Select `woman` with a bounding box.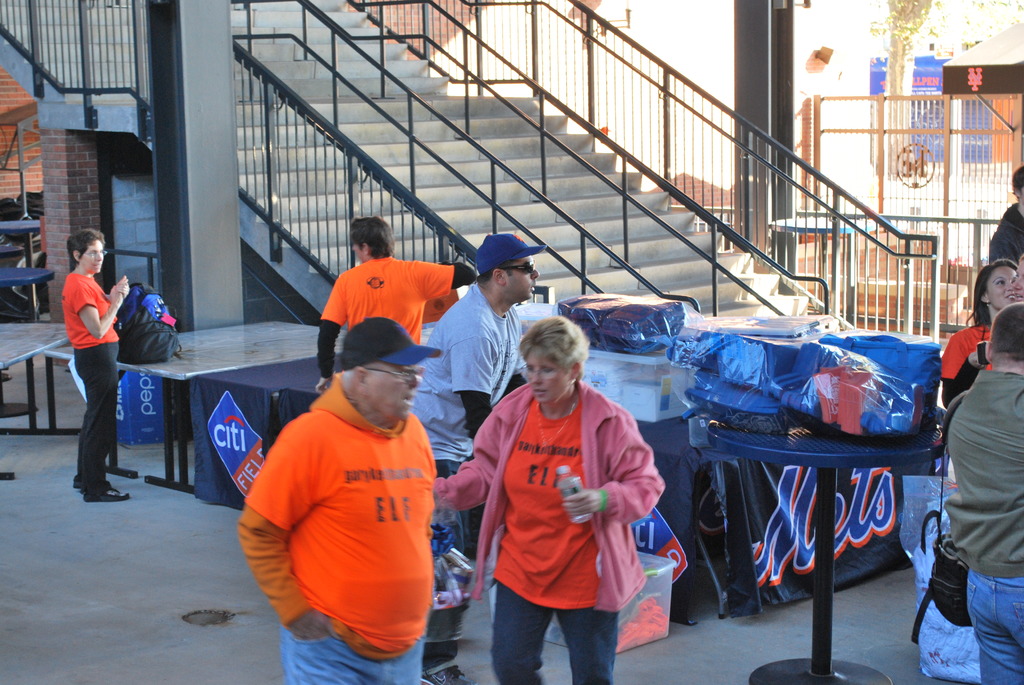
box=[434, 310, 667, 682].
